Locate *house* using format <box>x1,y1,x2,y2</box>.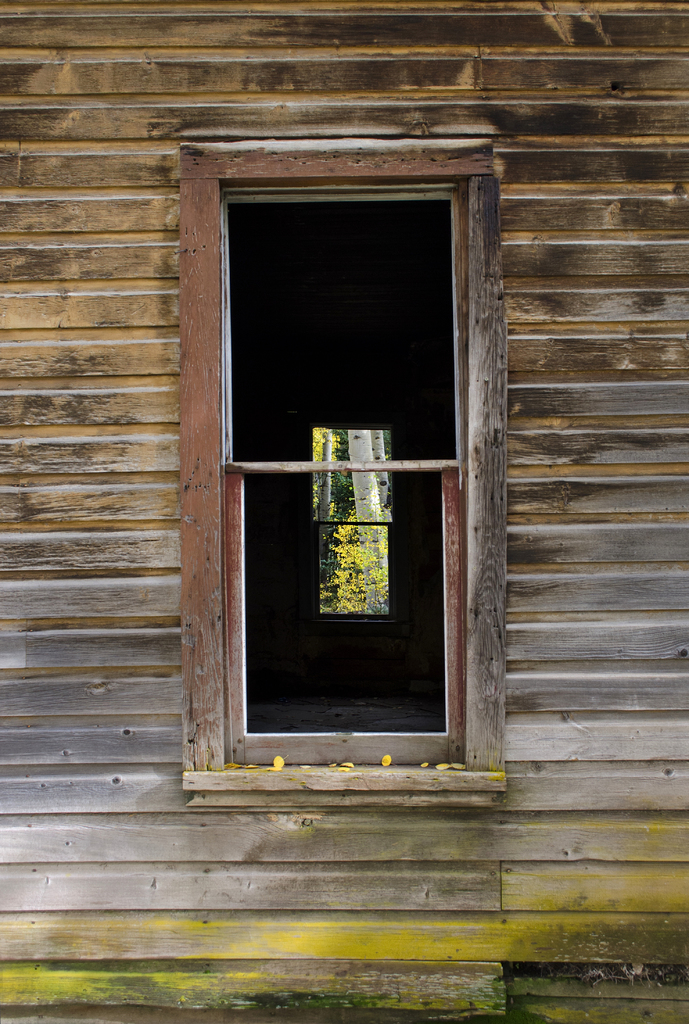
<box>0,0,688,1020</box>.
